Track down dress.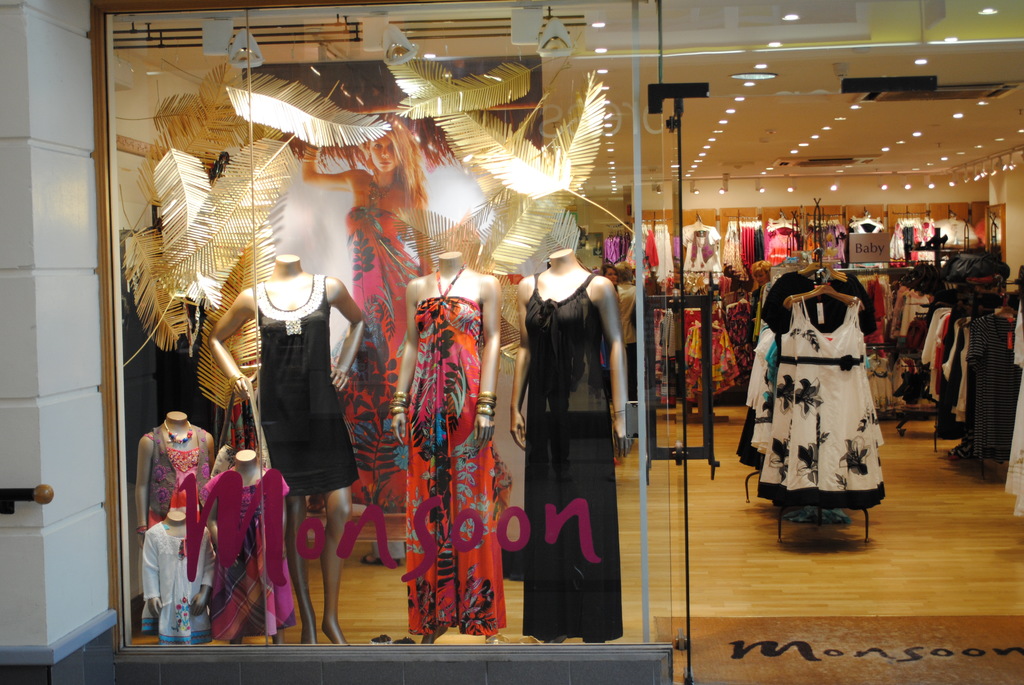
Tracked to <region>525, 274, 624, 641</region>.
